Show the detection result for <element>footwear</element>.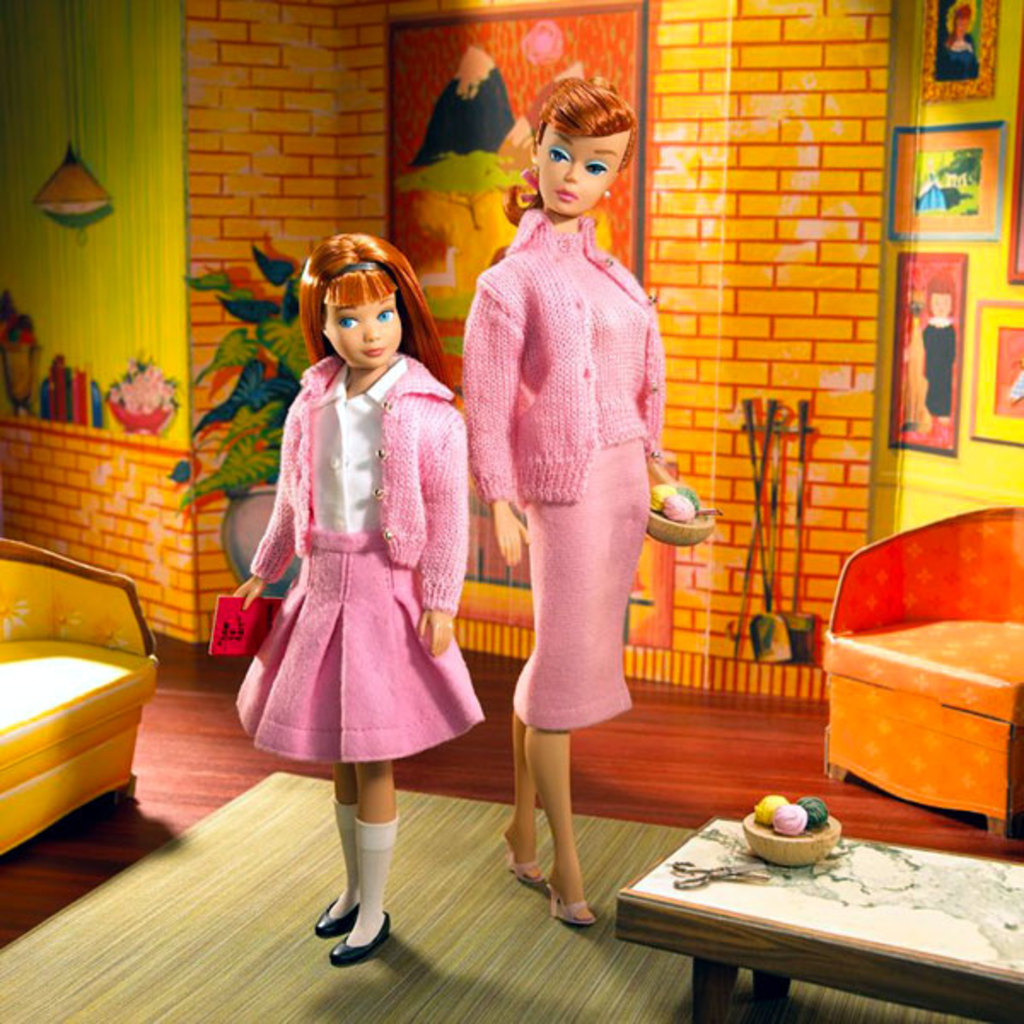
BBox(546, 889, 599, 927).
